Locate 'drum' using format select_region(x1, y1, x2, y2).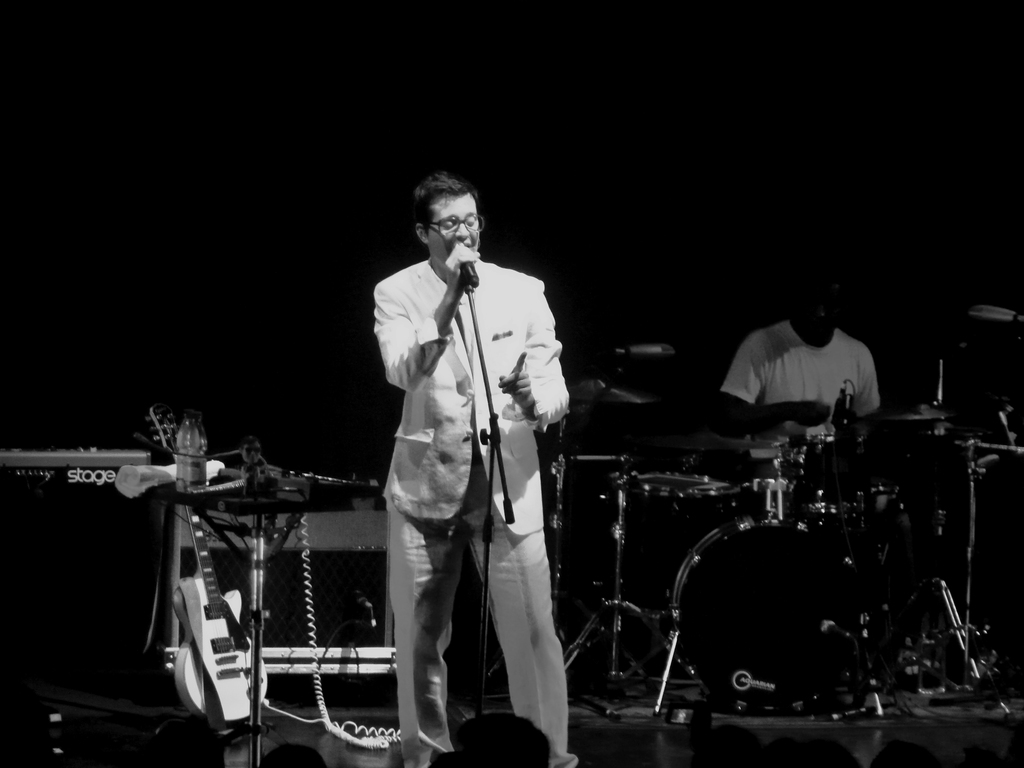
select_region(672, 515, 863, 706).
